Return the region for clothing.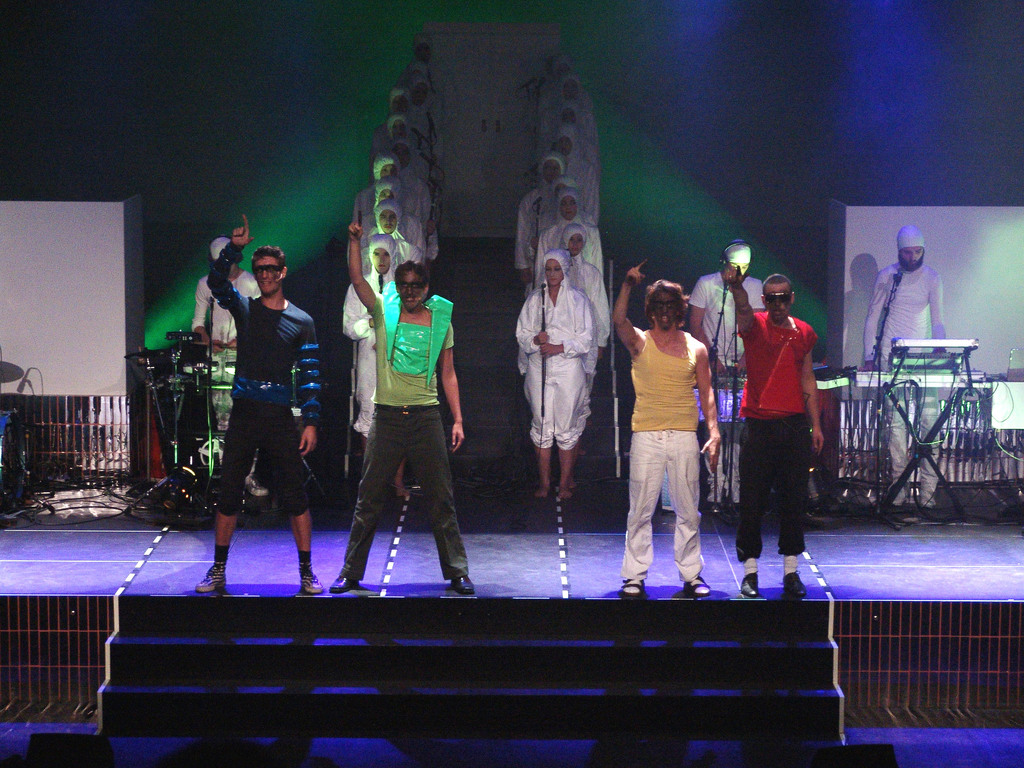
pyautogui.locateOnScreen(687, 269, 765, 507).
